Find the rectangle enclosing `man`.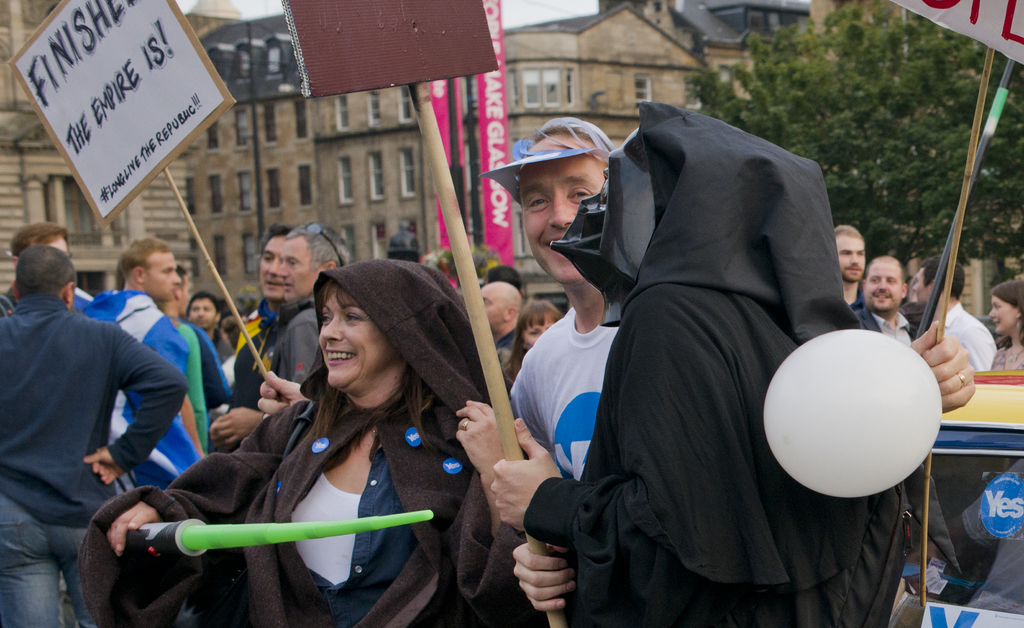
863:265:913:346.
